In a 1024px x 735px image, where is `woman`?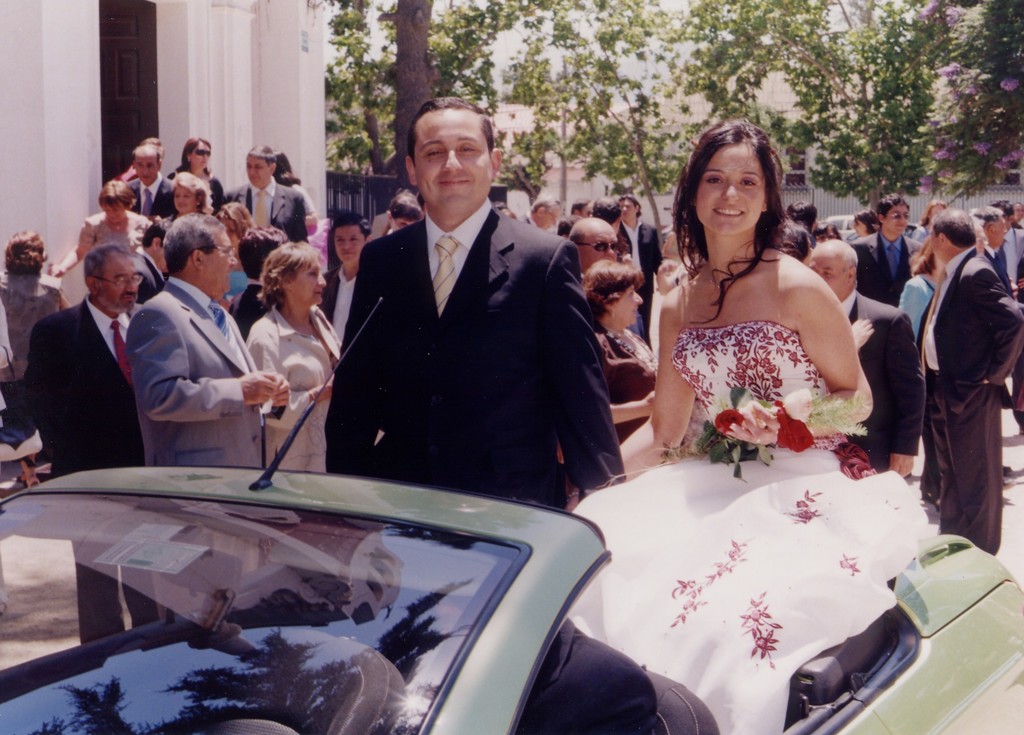
(left=0, top=231, right=72, bottom=487).
